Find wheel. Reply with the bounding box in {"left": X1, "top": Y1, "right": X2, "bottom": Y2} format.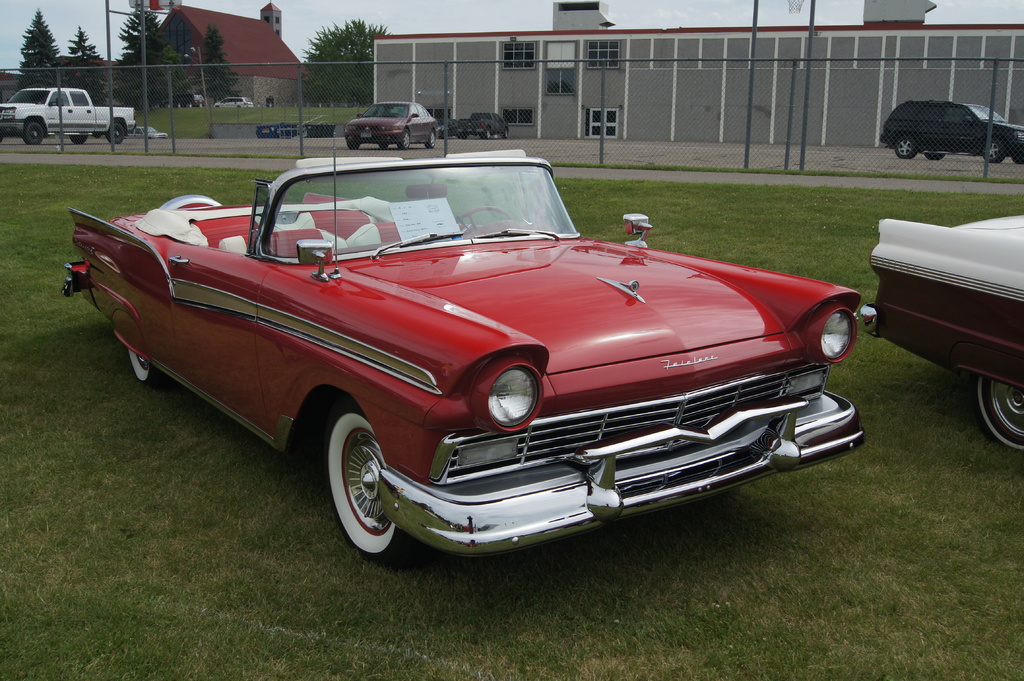
{"left": 454, "top": 207, "right": 512, "bottom": 236}.
